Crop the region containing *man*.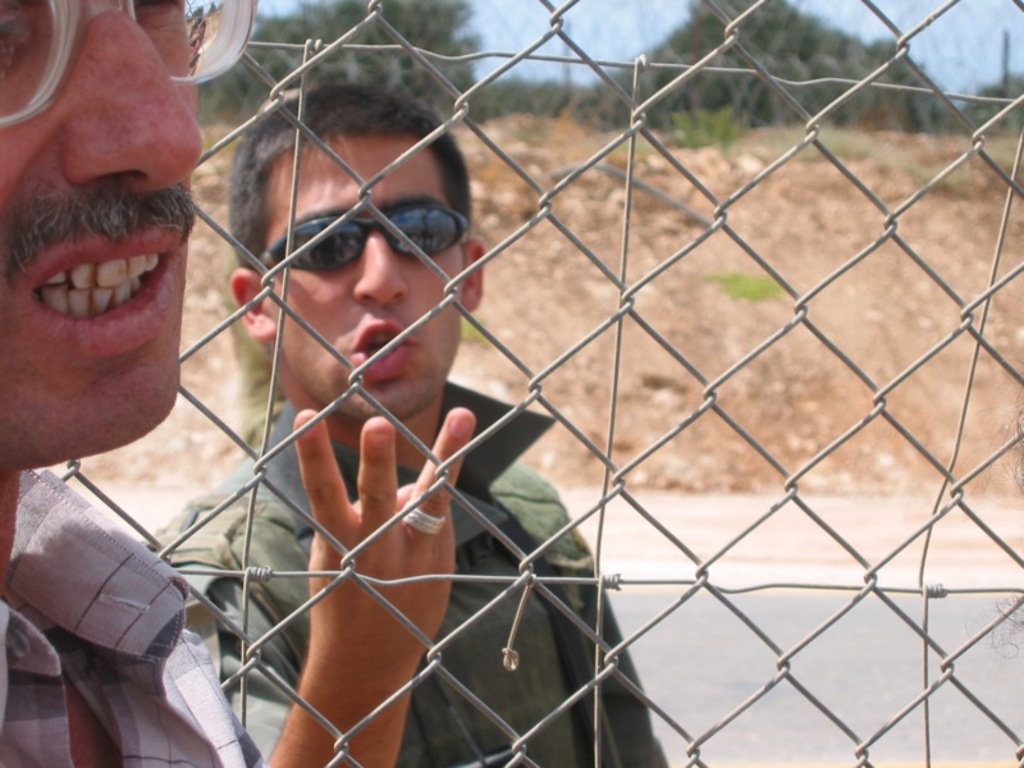
Crop region: <region>0, 0, 257, 767</region>.
